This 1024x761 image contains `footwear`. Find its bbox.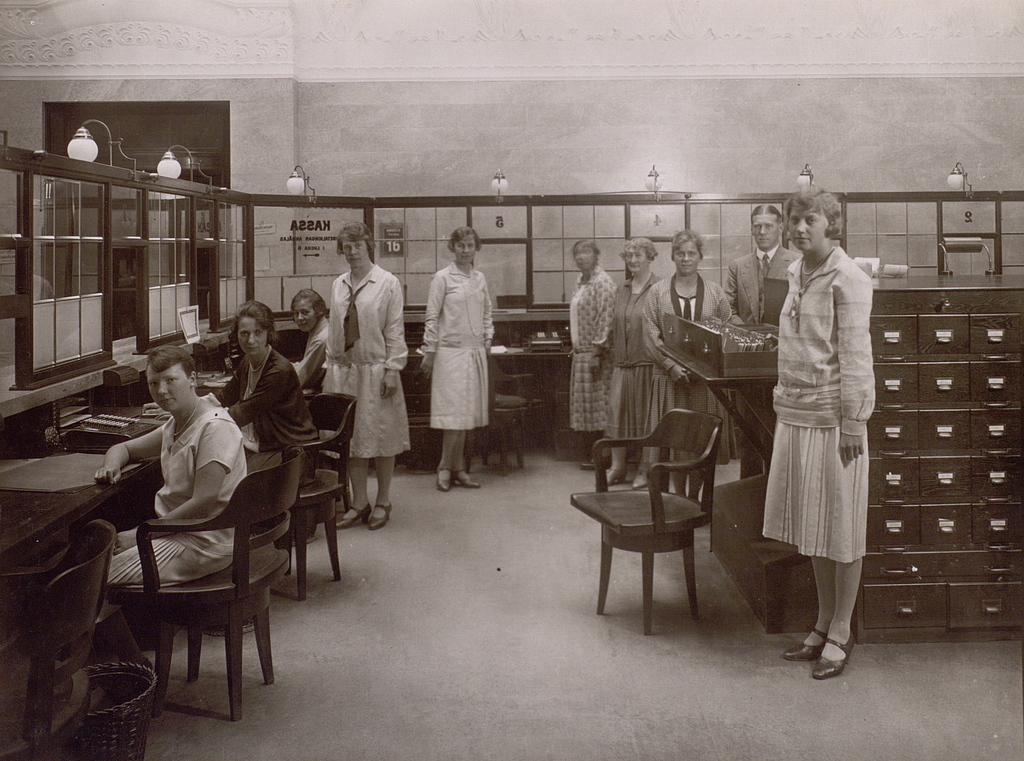
select_region(332, 510, 365, 527).
